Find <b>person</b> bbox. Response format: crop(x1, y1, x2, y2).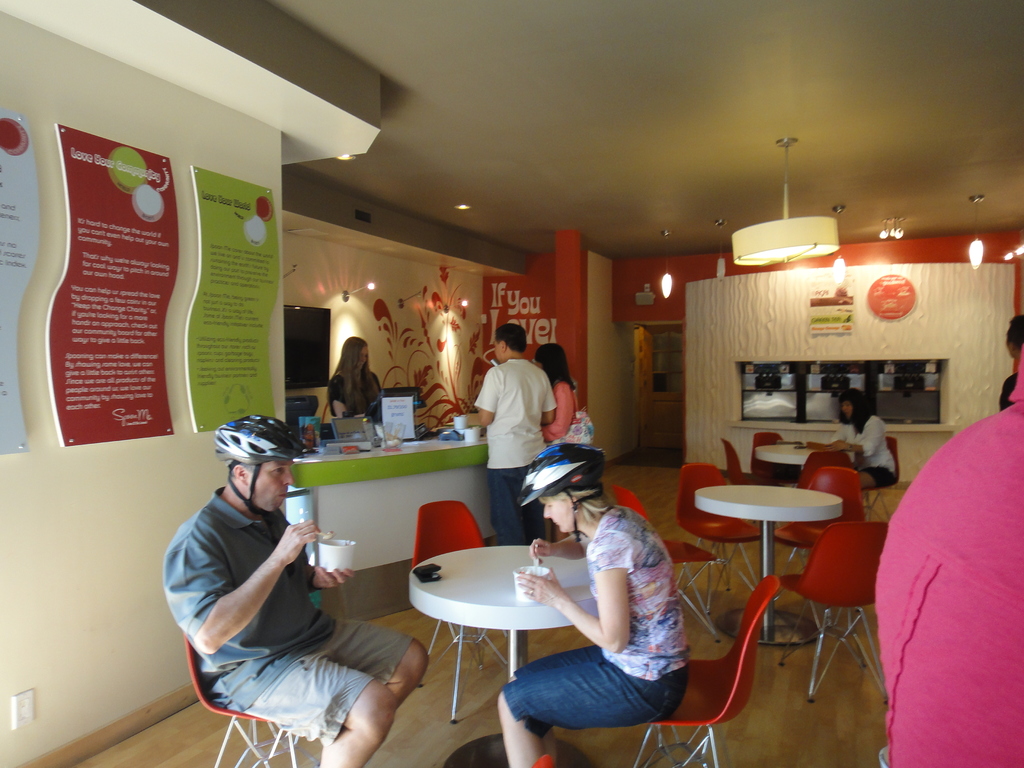
crop(496, 442, 691, 767).
